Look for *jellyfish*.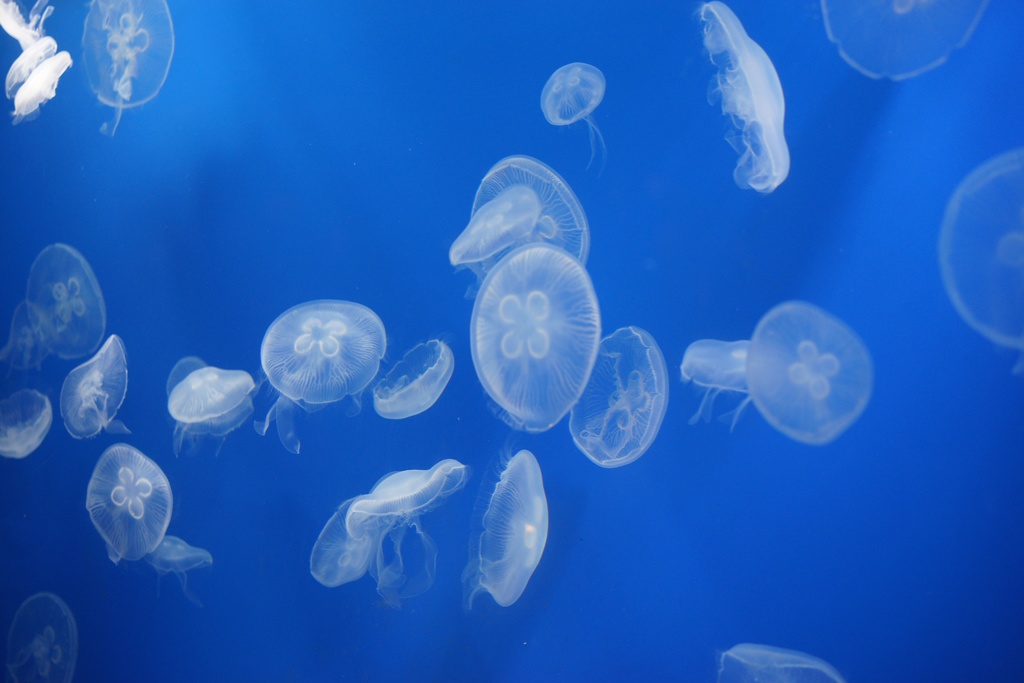
Found: crop(143, 536, 211, 613).
